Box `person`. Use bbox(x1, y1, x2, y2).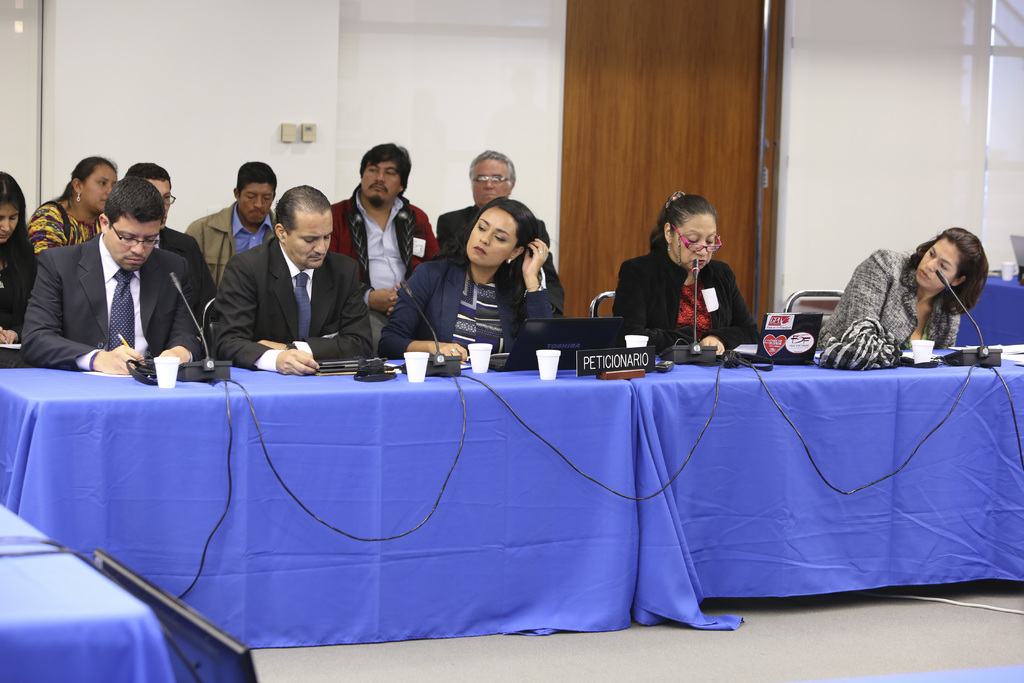
bbox(627, 173, 758, 366).
